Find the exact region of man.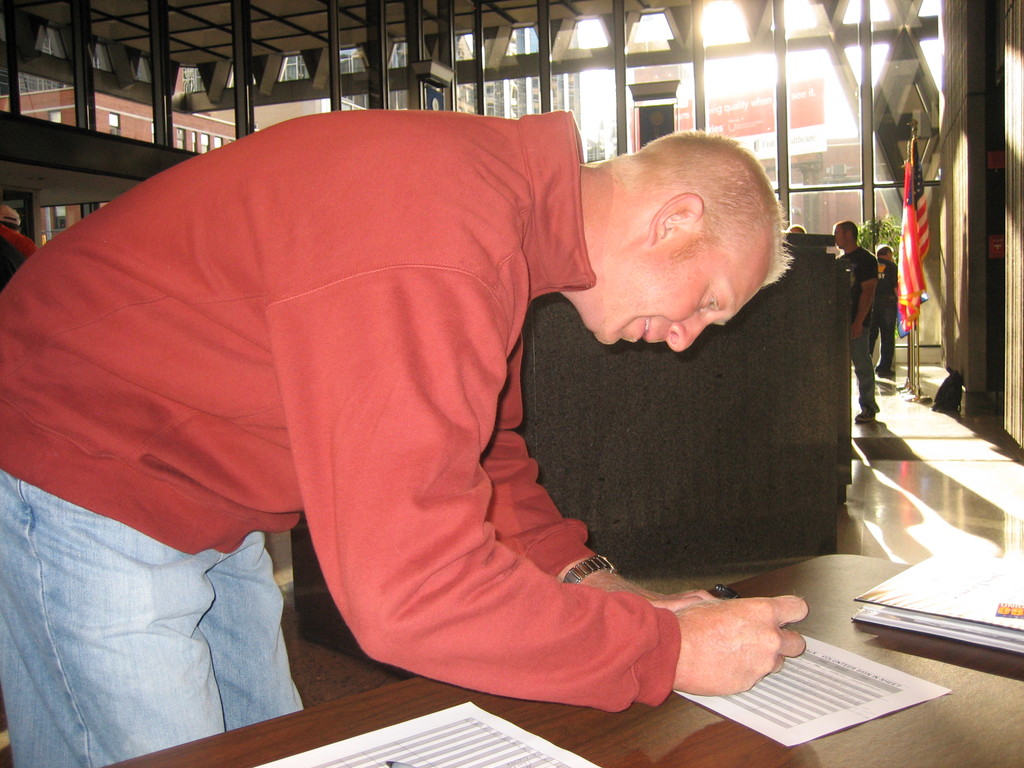
Exact region: x1=834 y1=218 x2=879 y2=426.
